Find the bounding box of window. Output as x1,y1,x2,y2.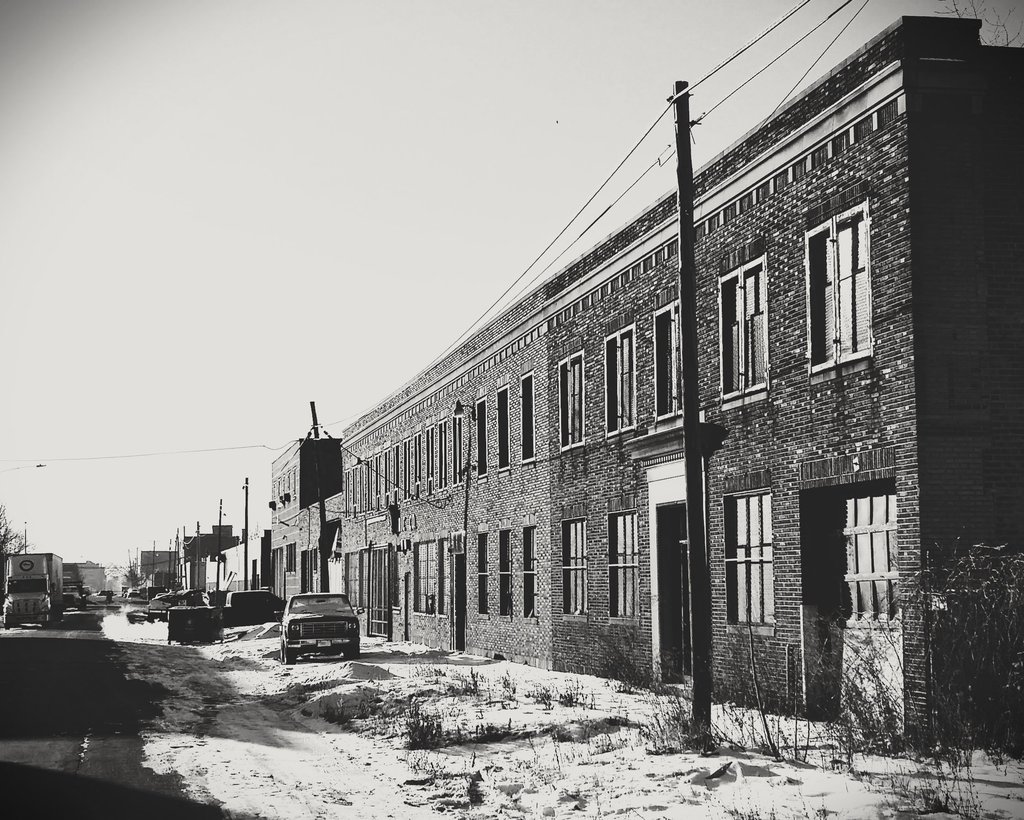
308,545,321,574.
